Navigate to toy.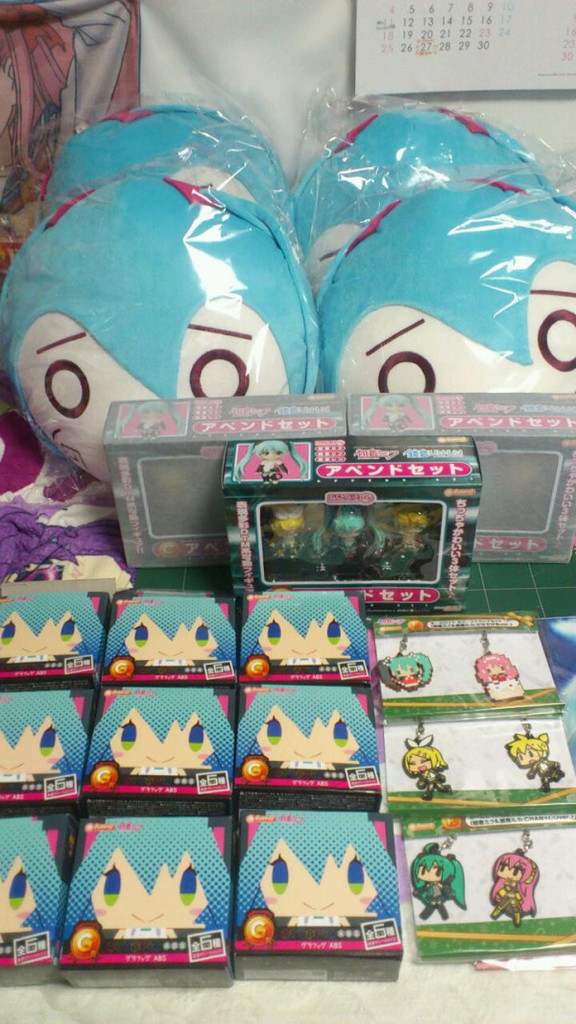
Navigation target: (left=66, top=822, right=231, bottom=951).
